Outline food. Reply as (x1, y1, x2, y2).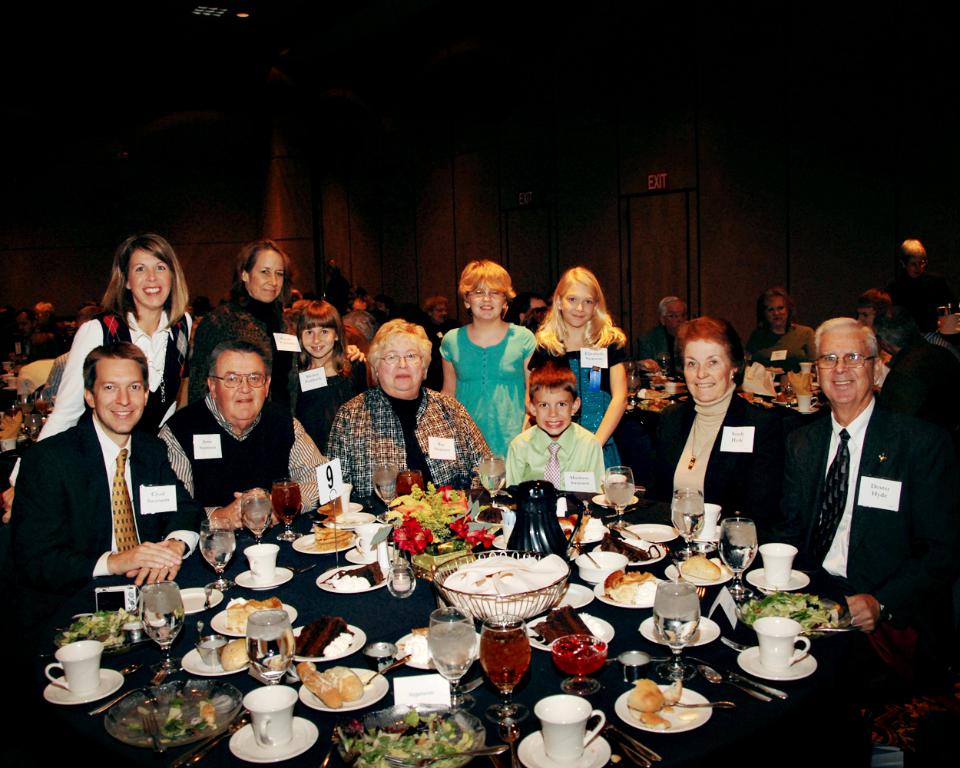
(526, 604, 595, 648).
